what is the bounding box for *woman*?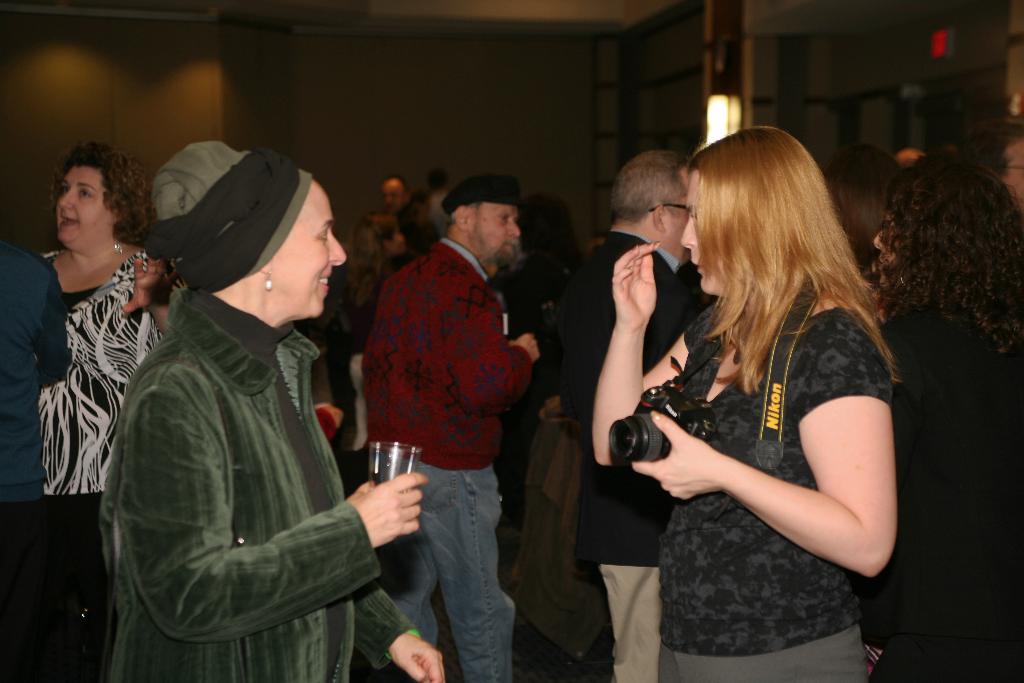
rect(313, 215, 410, 486).
